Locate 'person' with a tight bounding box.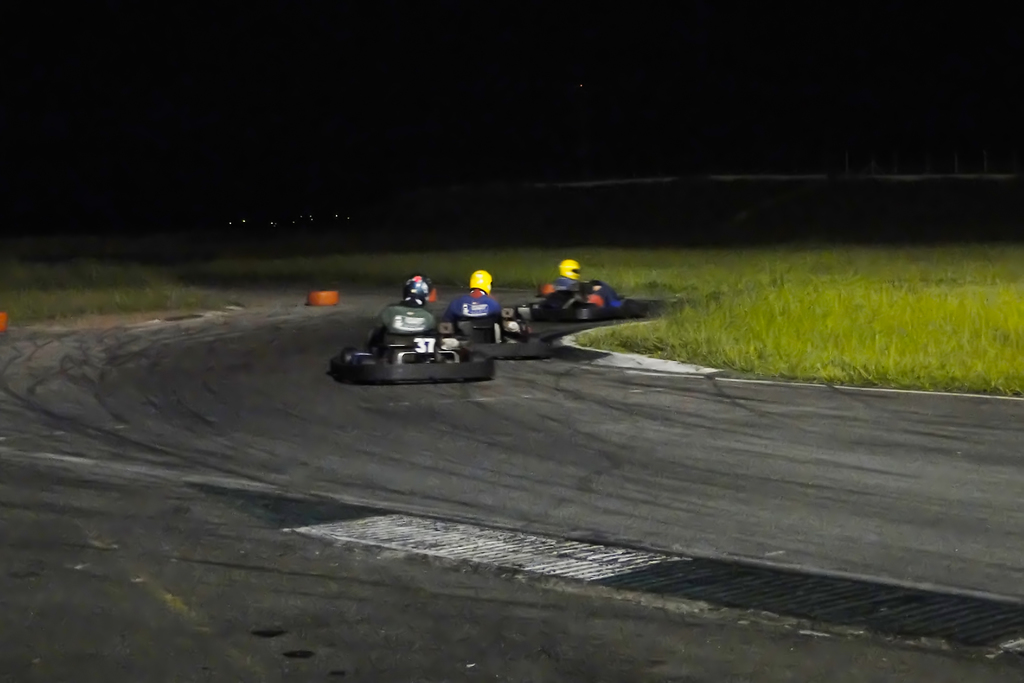
{"x1": 444, "y1": 271, "x2": 500, "y2": 315}.
